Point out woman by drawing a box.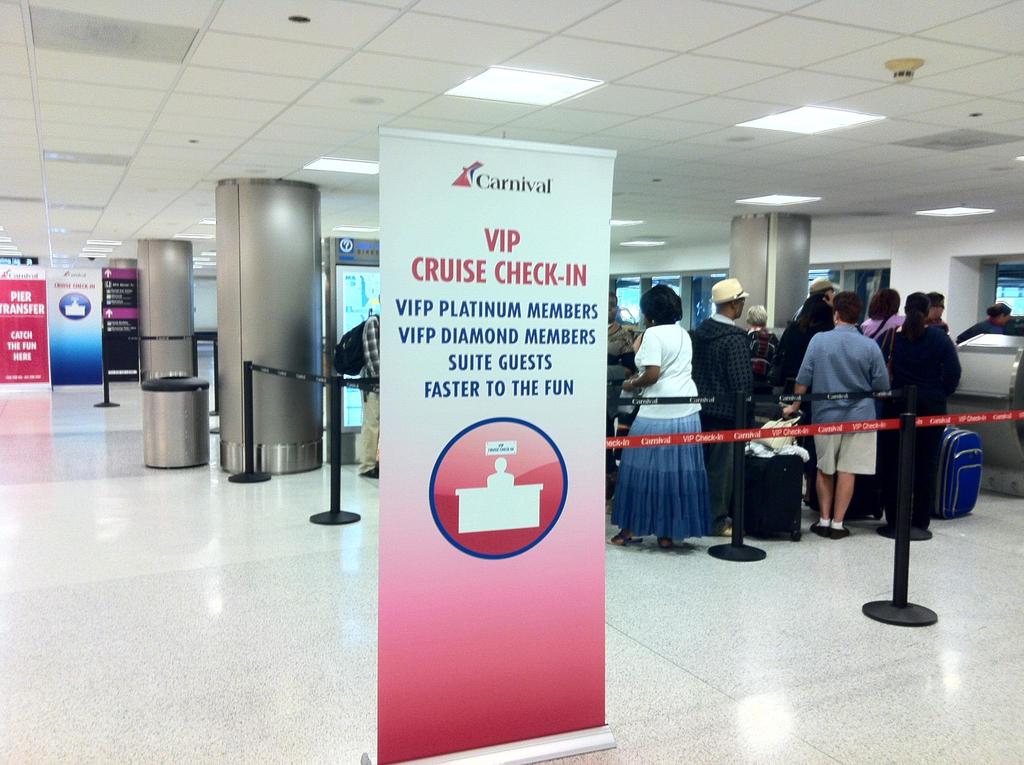
x1=870 y1=287 x2=961 y2=543.
